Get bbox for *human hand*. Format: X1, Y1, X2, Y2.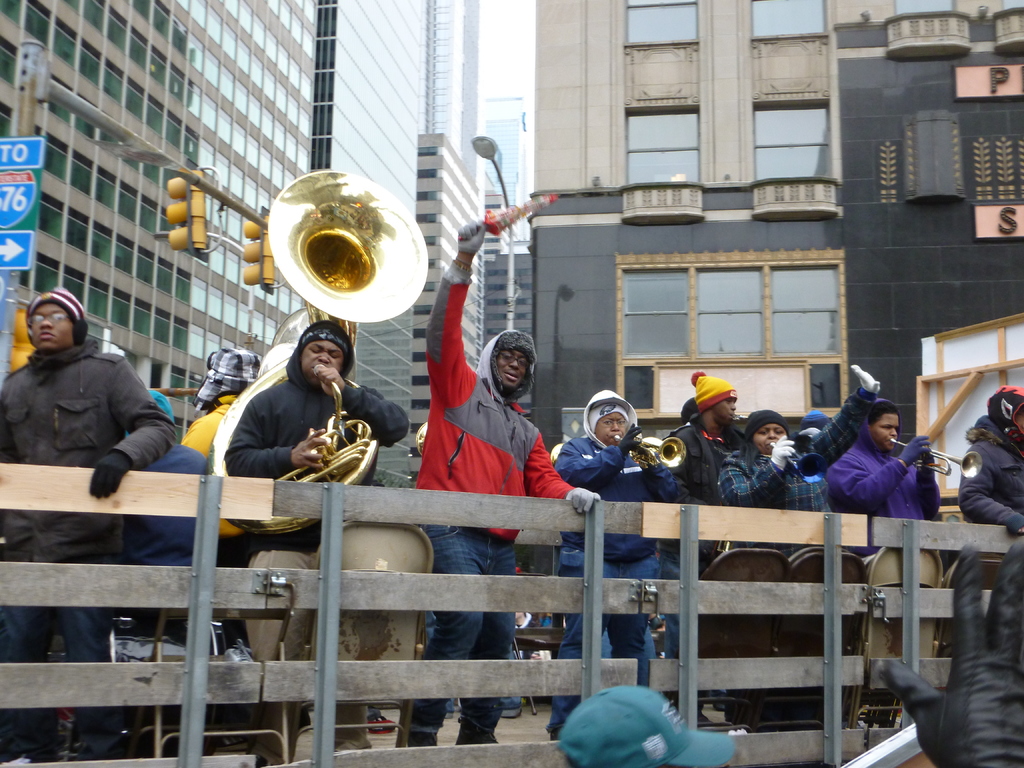
86, 452, 136, 503.
